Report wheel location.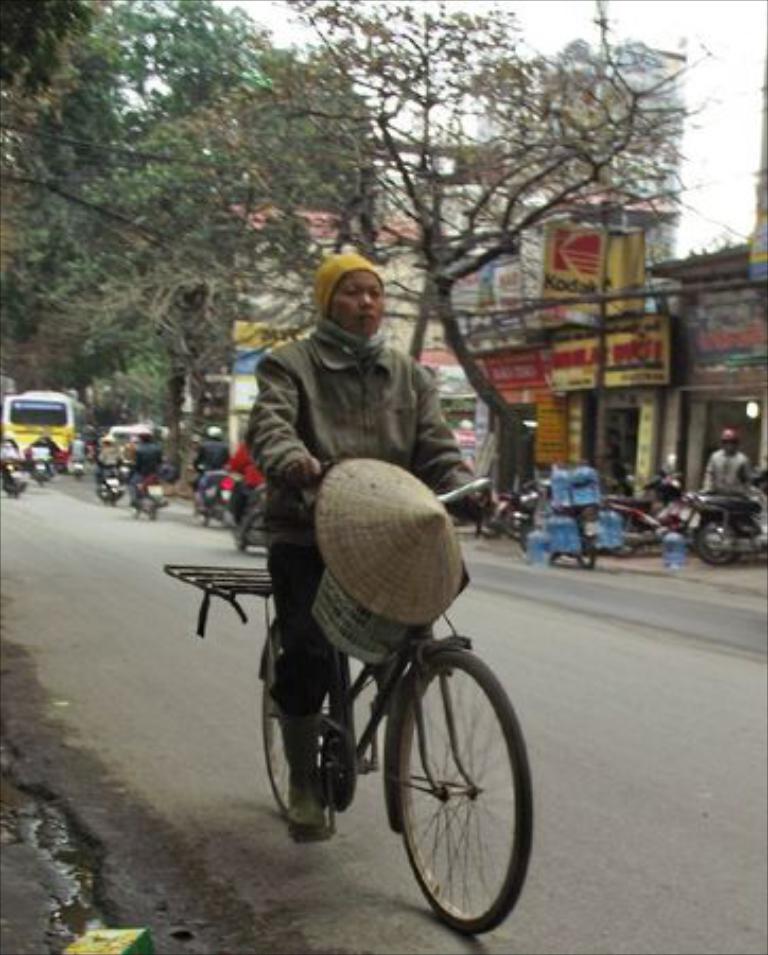
Report: Rect(233, 526, 248, 552).
